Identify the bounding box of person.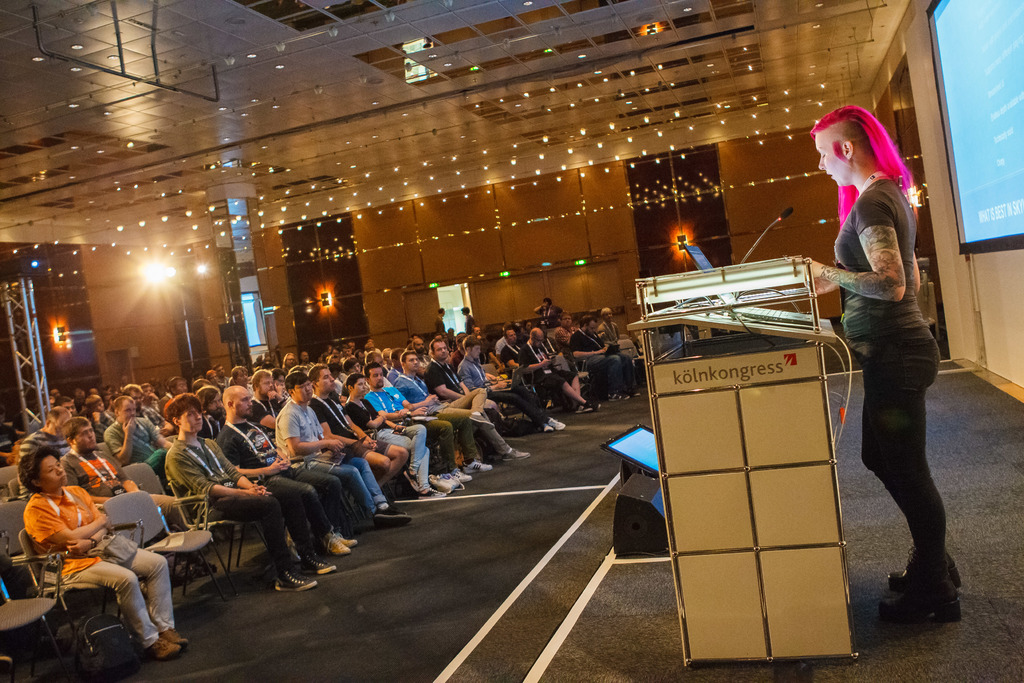
[457, 333, 524, 459].
